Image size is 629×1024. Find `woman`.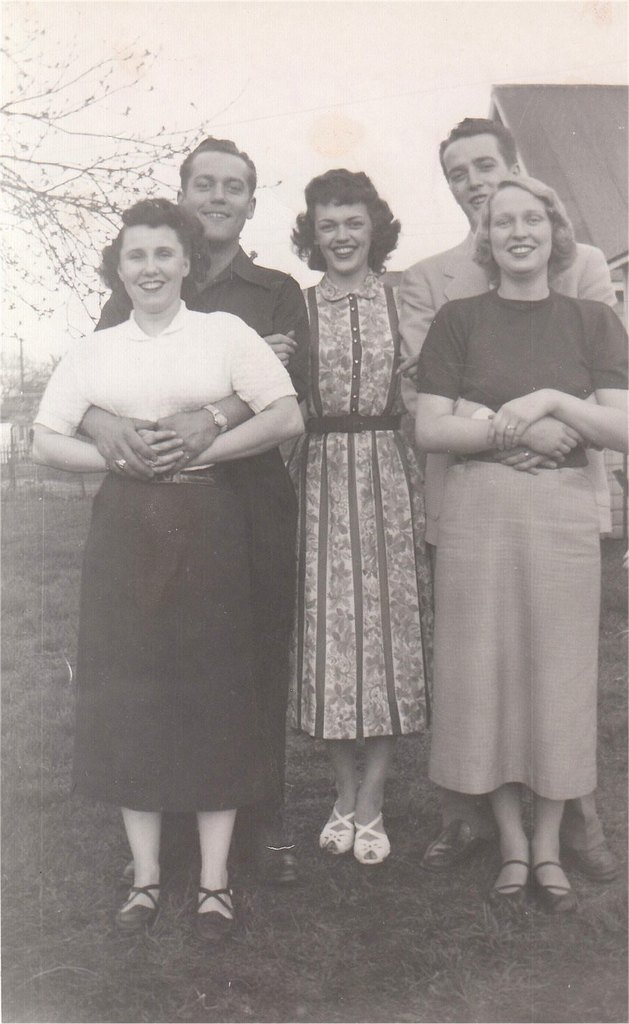
detection(416, 175, 628, 912).
